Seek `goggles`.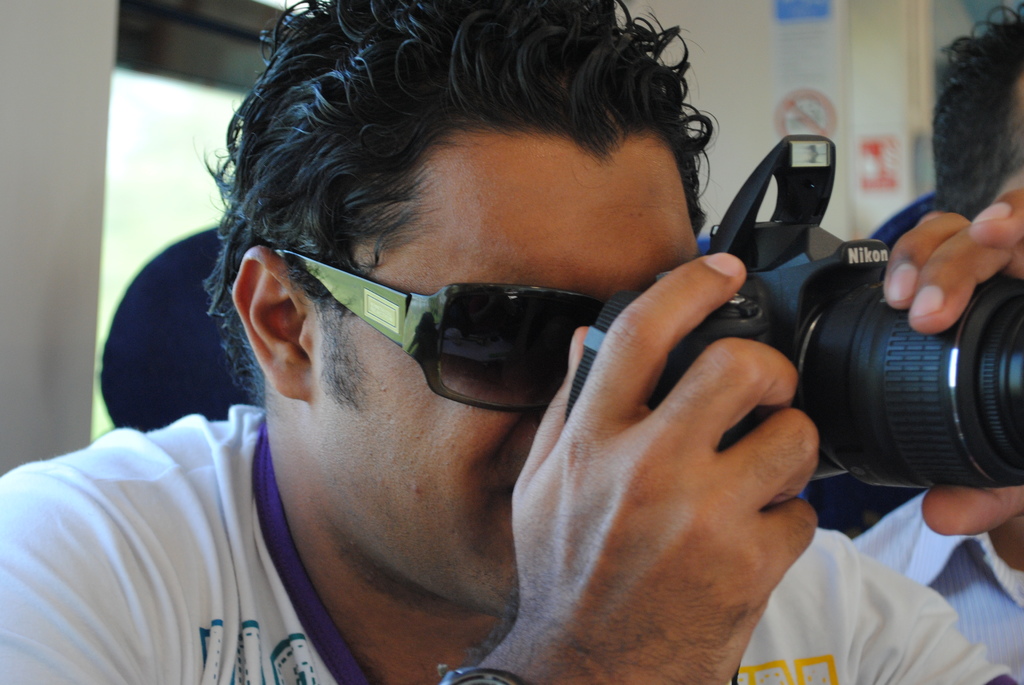
{"left": 276, "top": 240, "right": 623, "bottom": 391}.
